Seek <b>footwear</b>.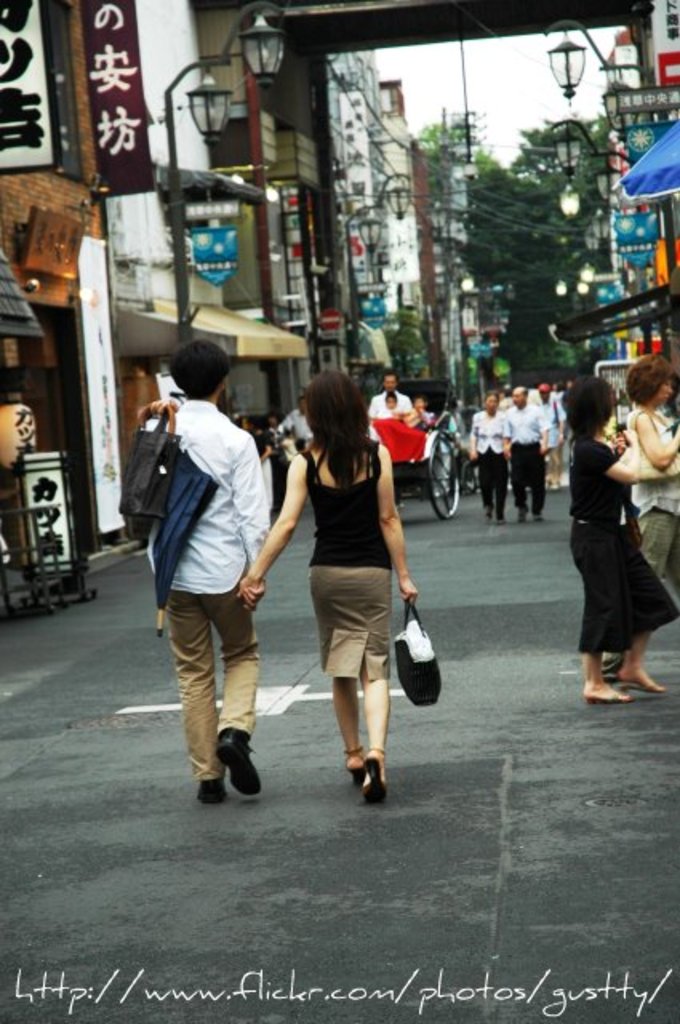
(584, 690, 630, 706).
